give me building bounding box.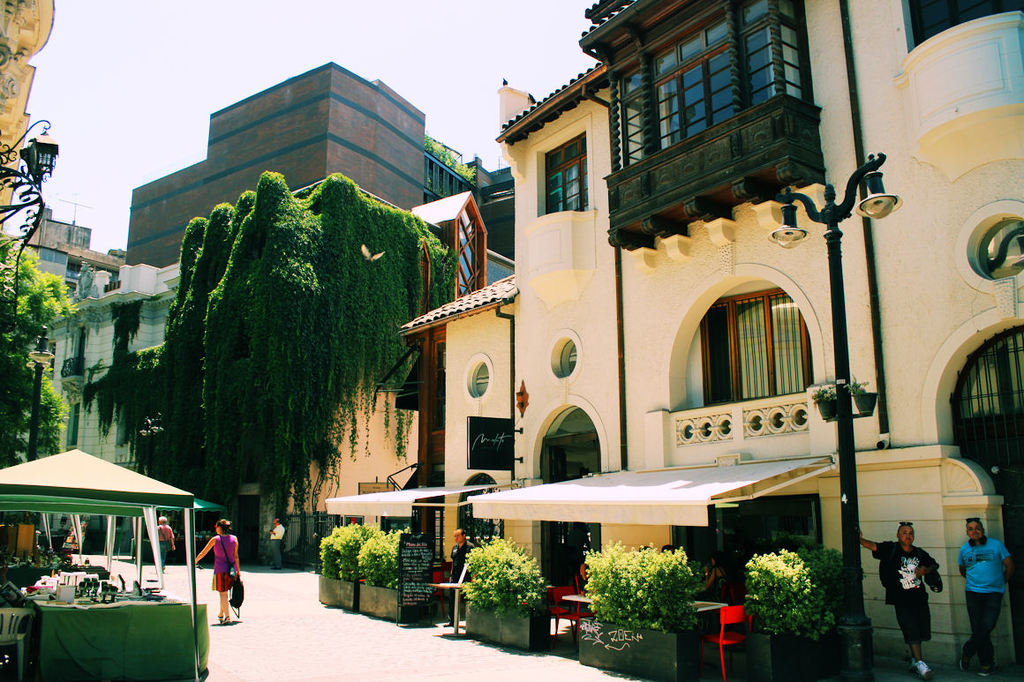
box(16, 0, 1023, 681).
